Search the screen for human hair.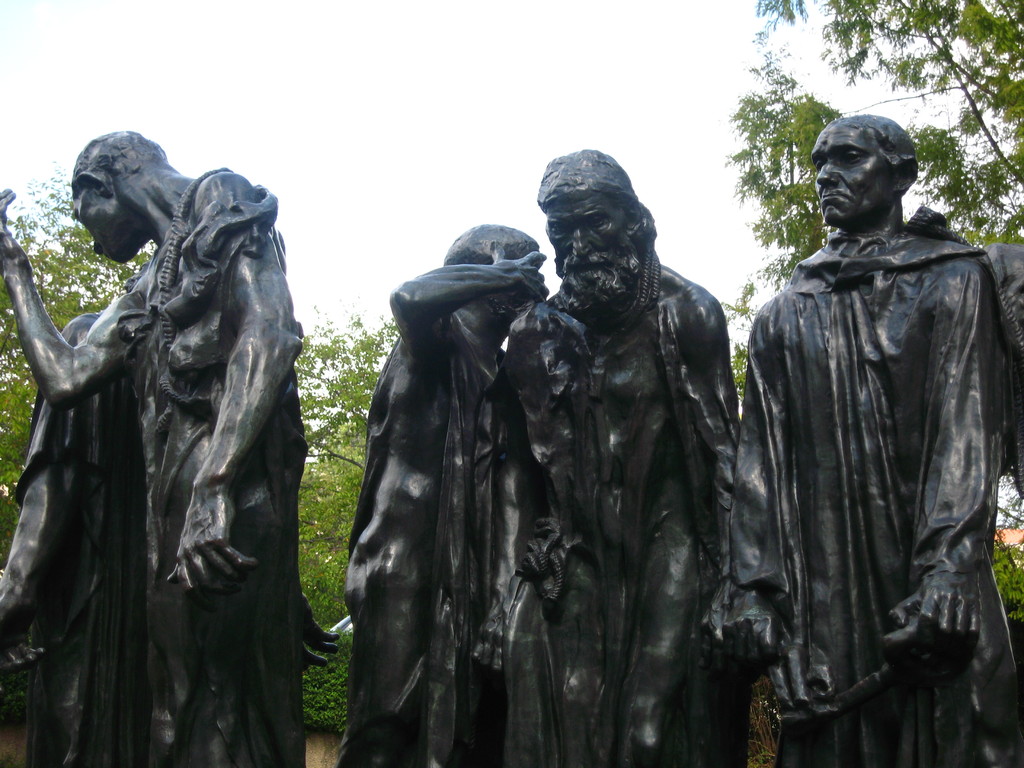
Found at left=831, top=114, right=920, bottom=186.
